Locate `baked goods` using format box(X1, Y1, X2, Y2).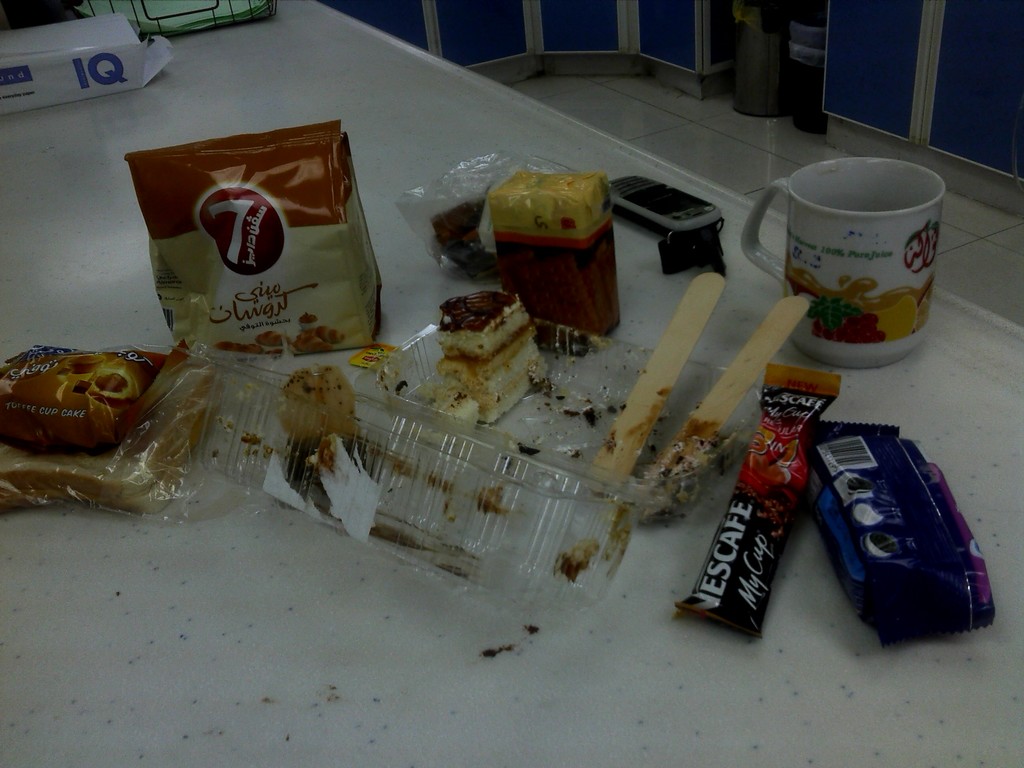
box(406, 390, 479, 445).
